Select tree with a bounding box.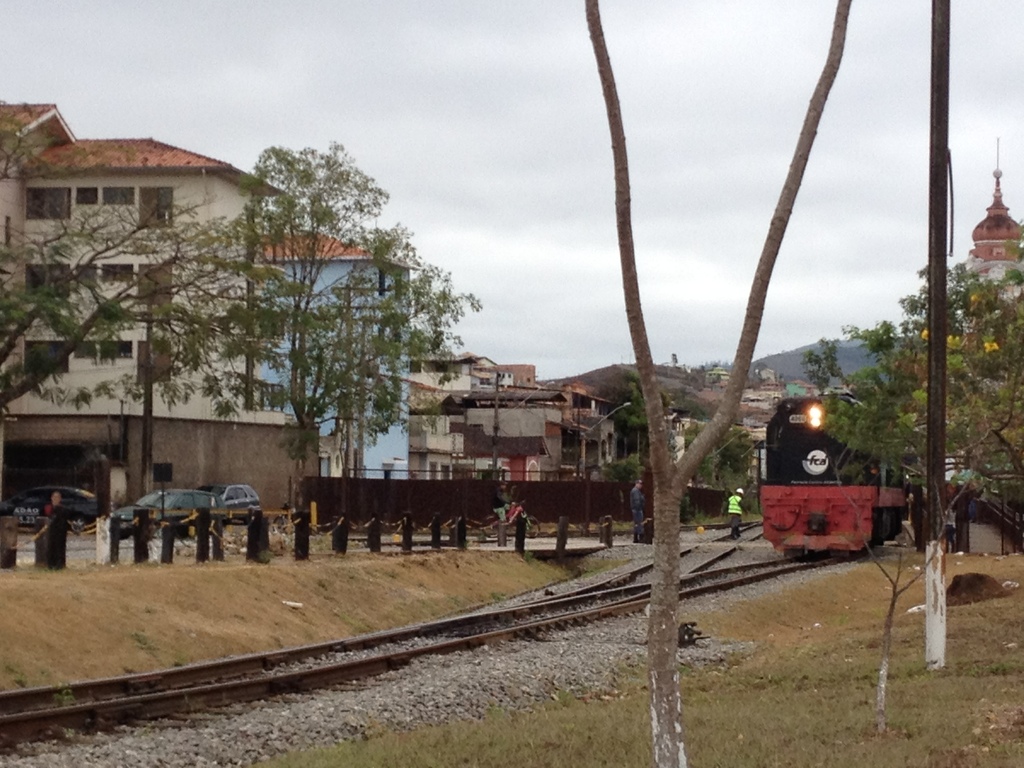
[797,223,1023,712].
